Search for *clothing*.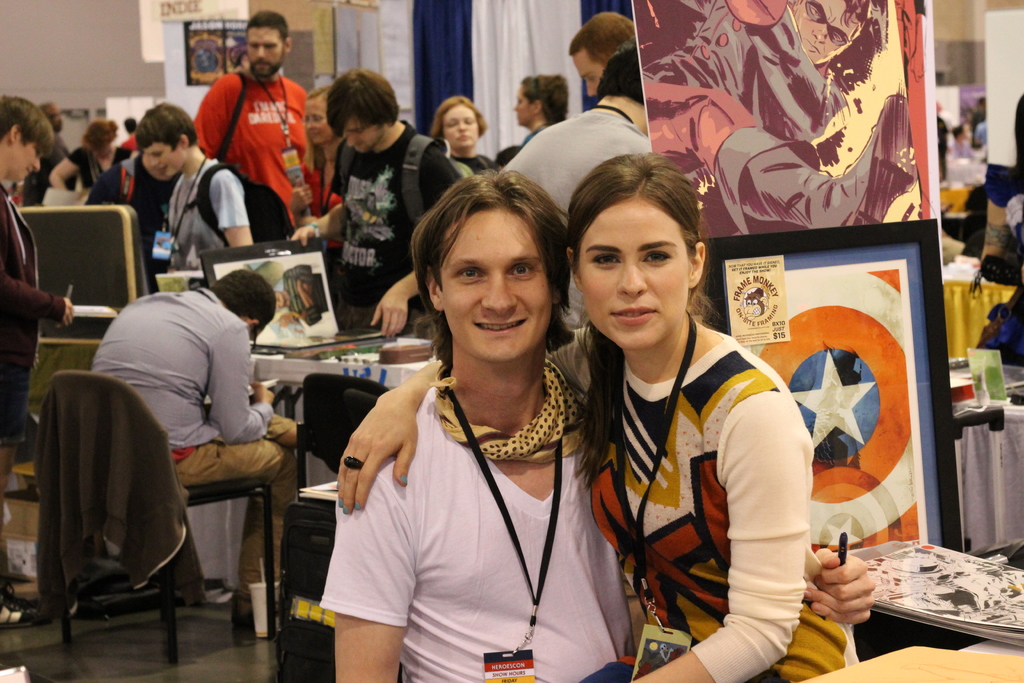
Found at {"left": 300, "top": 111, "right": 460, "bottom": 339}.
